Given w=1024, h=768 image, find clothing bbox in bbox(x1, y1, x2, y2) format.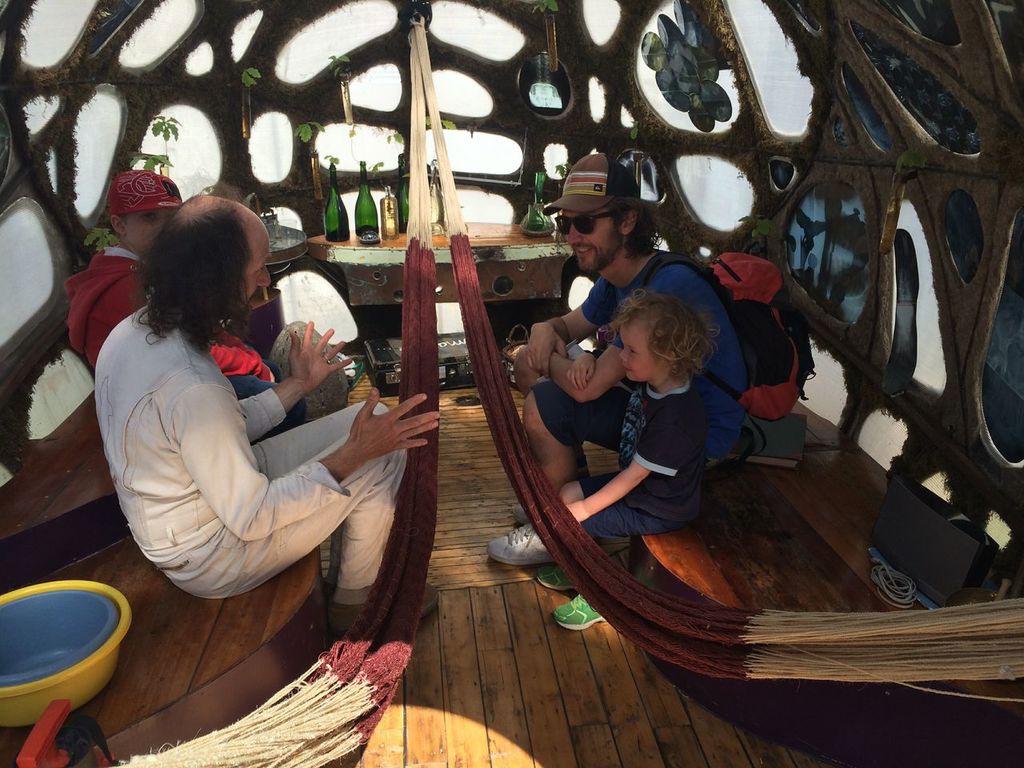
bbox(44, 242, 280, 382).
